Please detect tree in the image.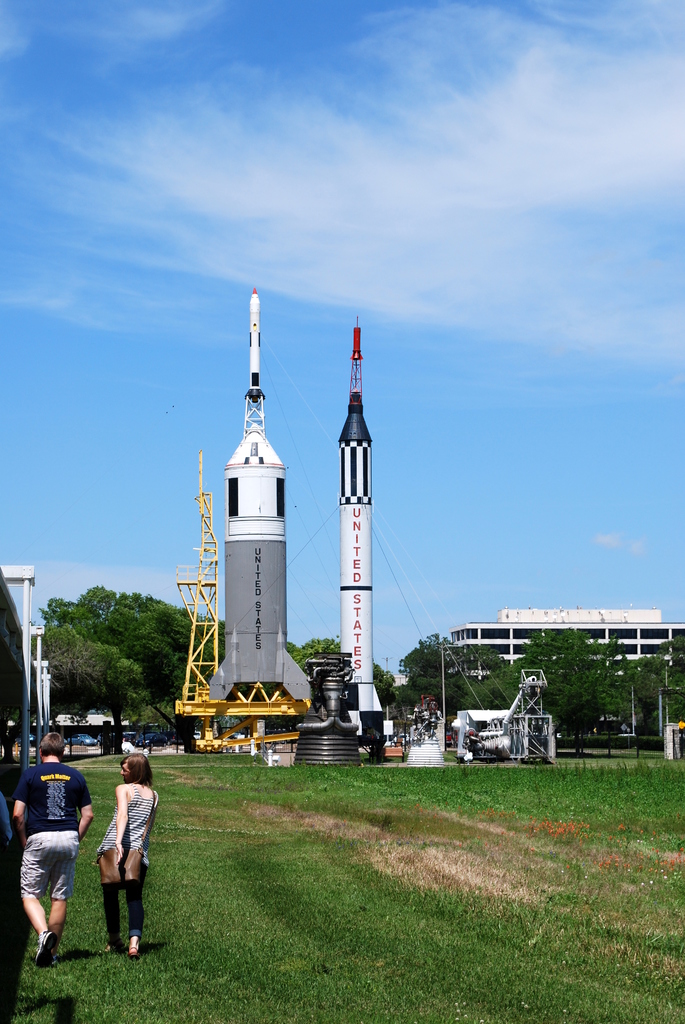
[284, 634, 394, 707].
